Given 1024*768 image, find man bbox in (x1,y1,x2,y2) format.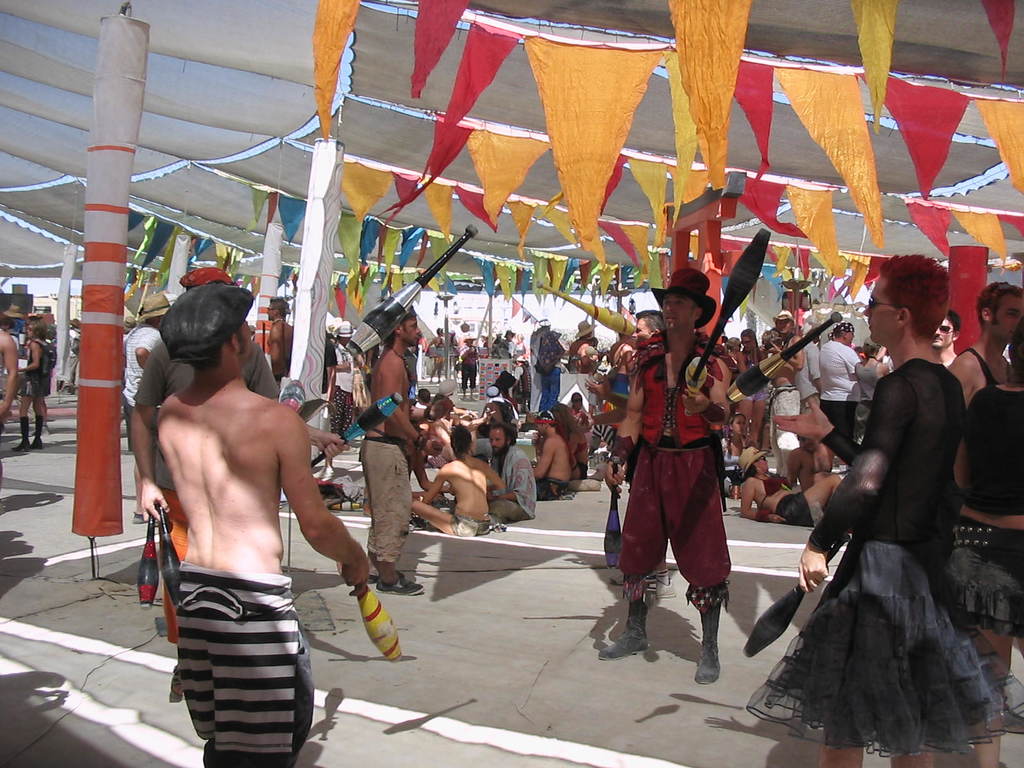
(417,387,432,407).
